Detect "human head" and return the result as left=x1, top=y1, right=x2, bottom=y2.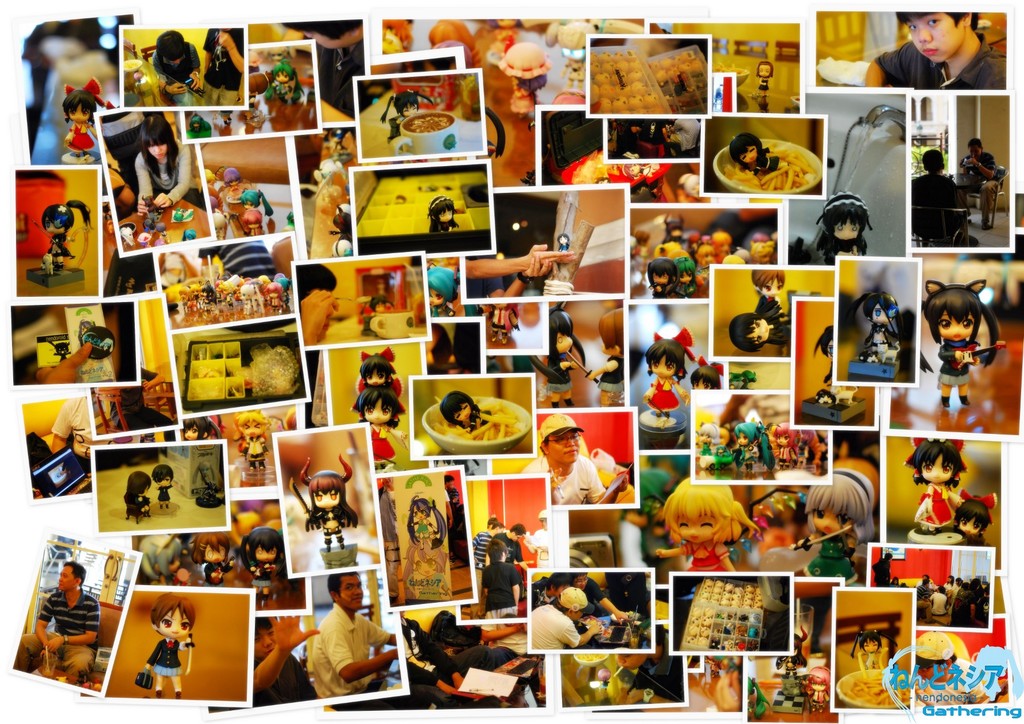
left=708, top=229, right=733, bottom=250.
